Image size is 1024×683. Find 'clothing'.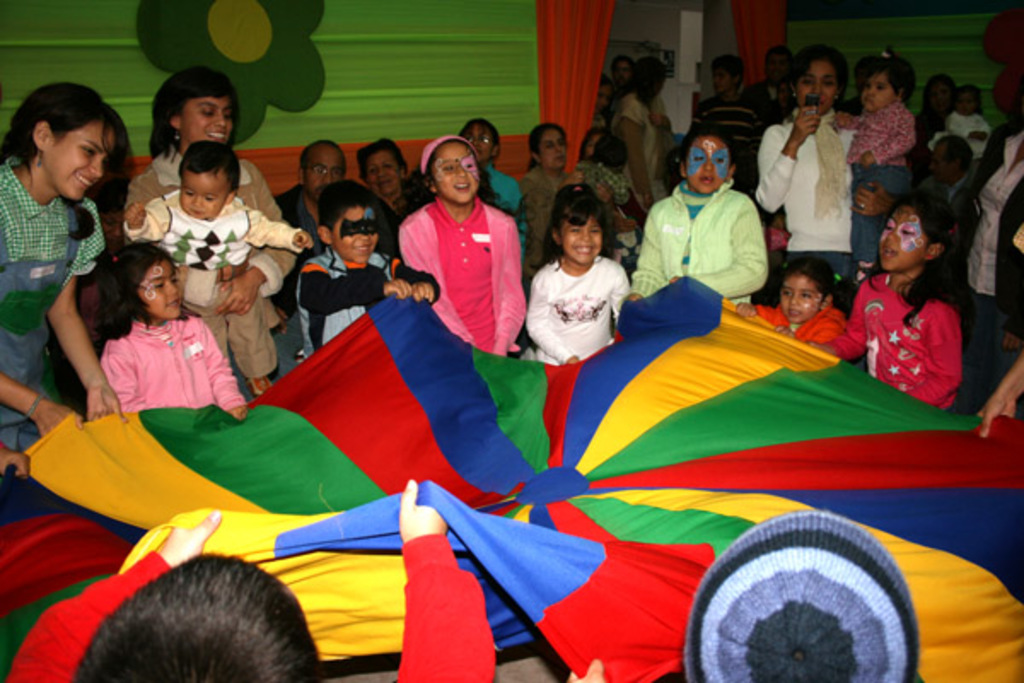
125:190:295:379.
